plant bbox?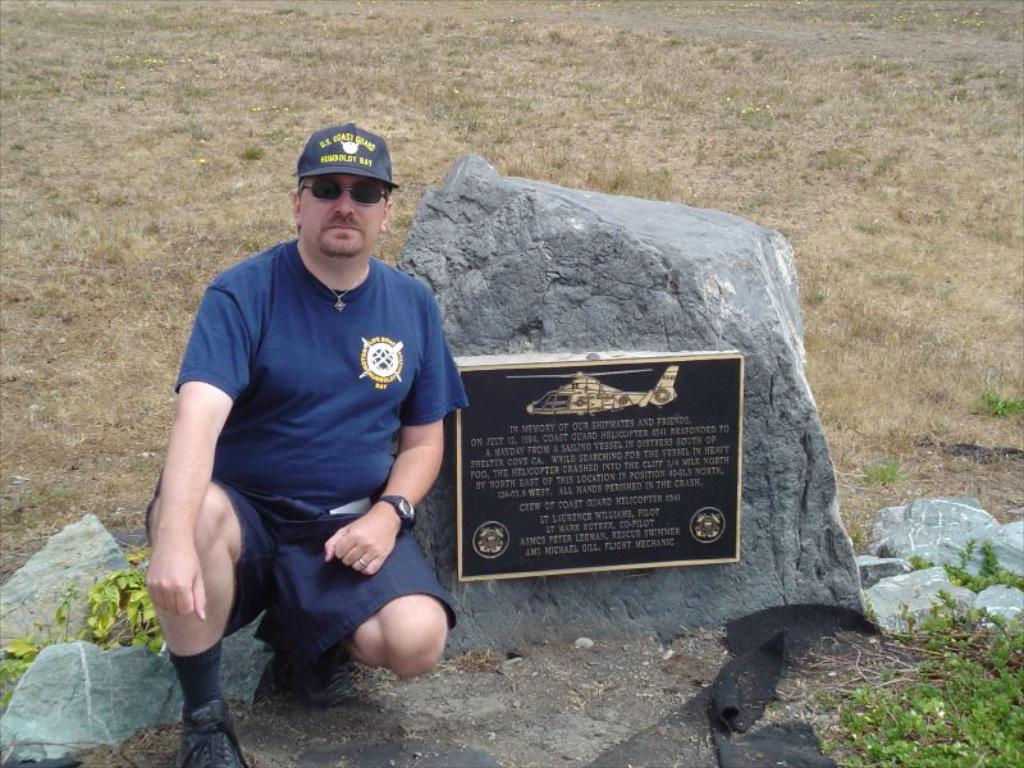
(973,383,1023,424)
